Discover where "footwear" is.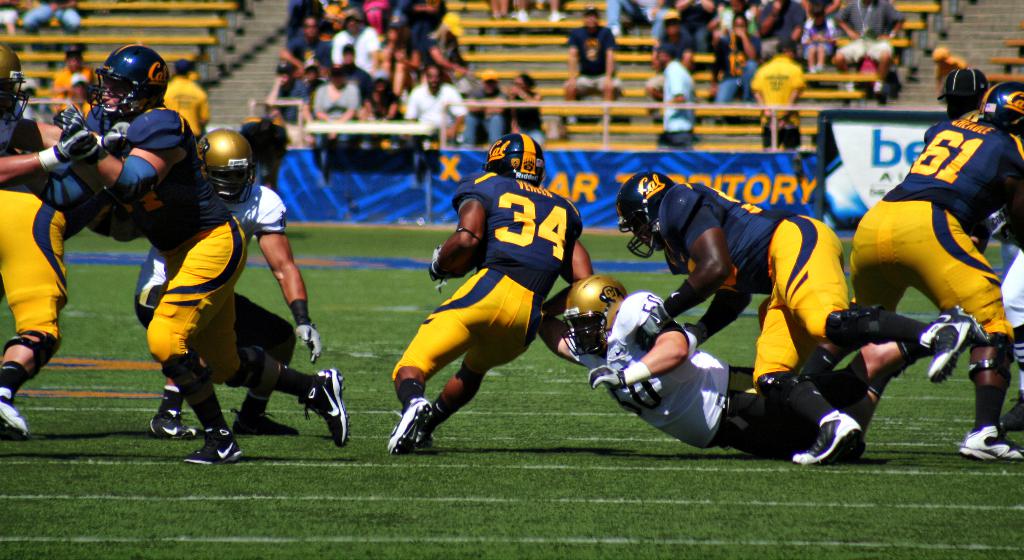
Discovered at x1=956, y1=423, x2=1023, y2=465.
